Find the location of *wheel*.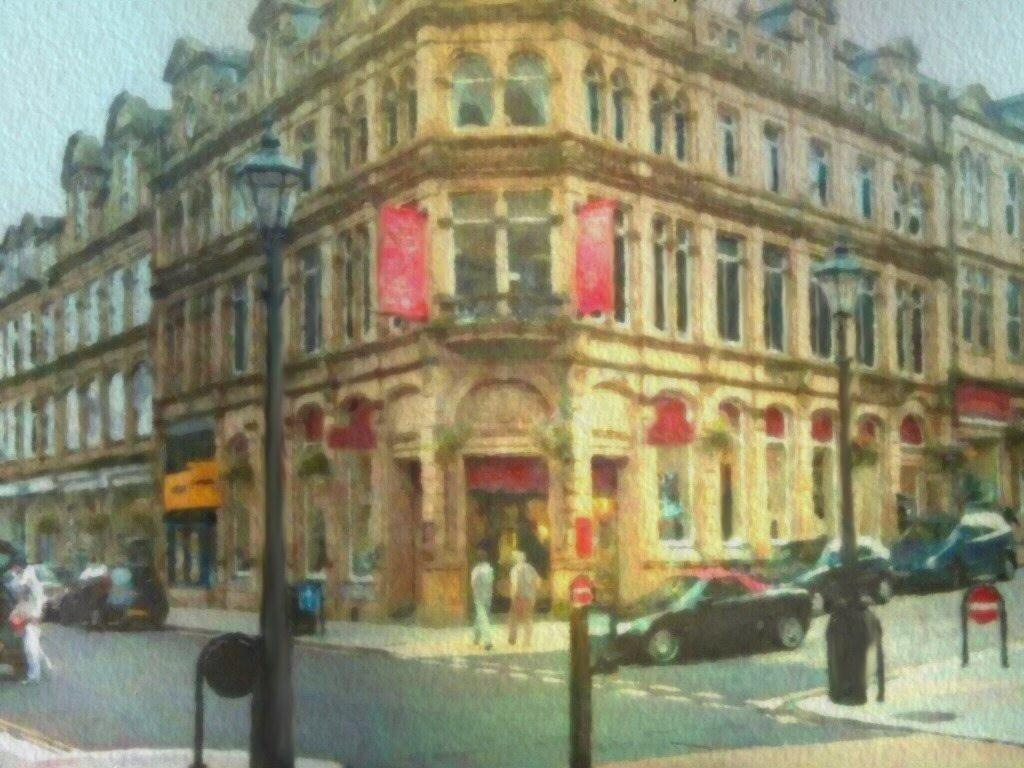
Location: {"left": 771, "top": 607, "right": 813, "bottom": 647}.
